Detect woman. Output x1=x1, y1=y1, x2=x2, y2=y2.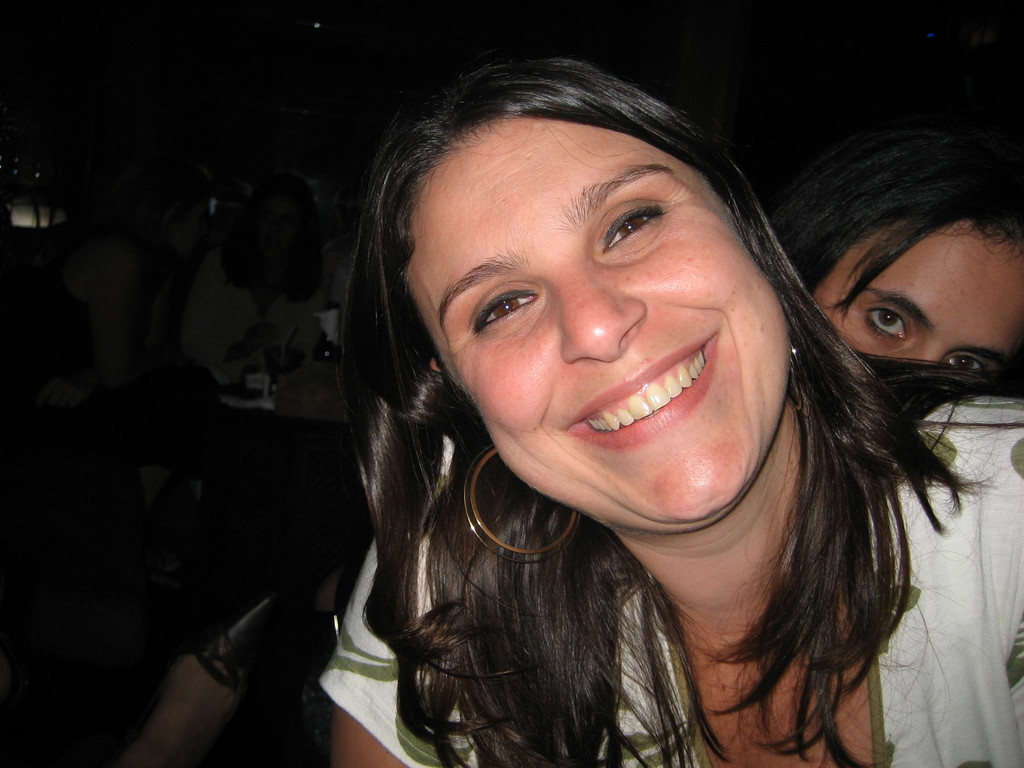
x1=773, y1=114, x2=1023, y2=390.
